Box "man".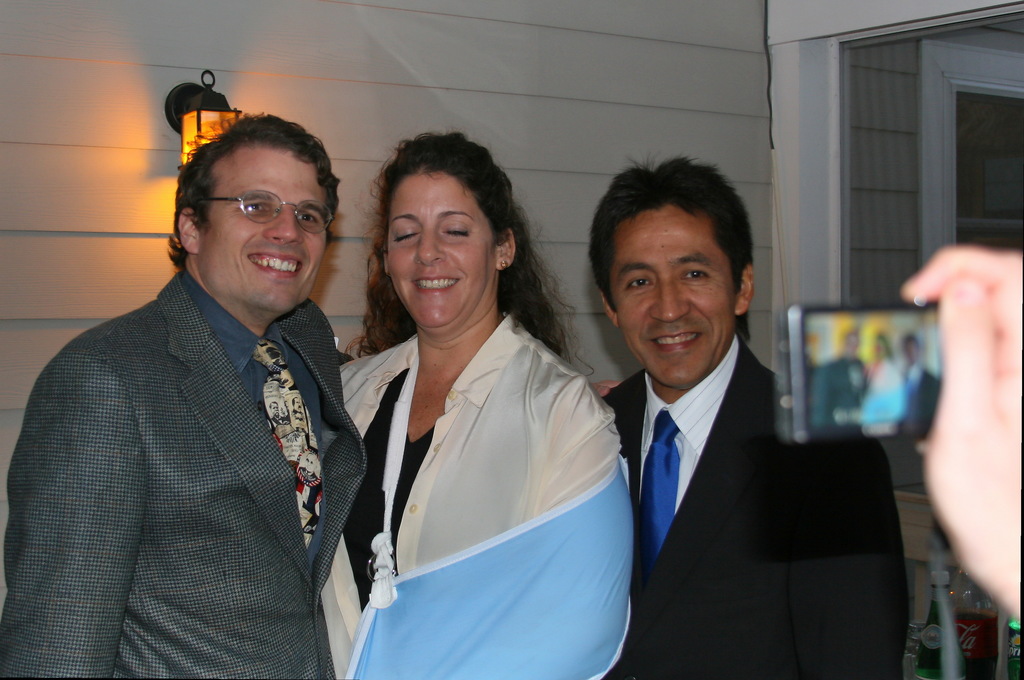
detection(892, 329, 945, 427).
